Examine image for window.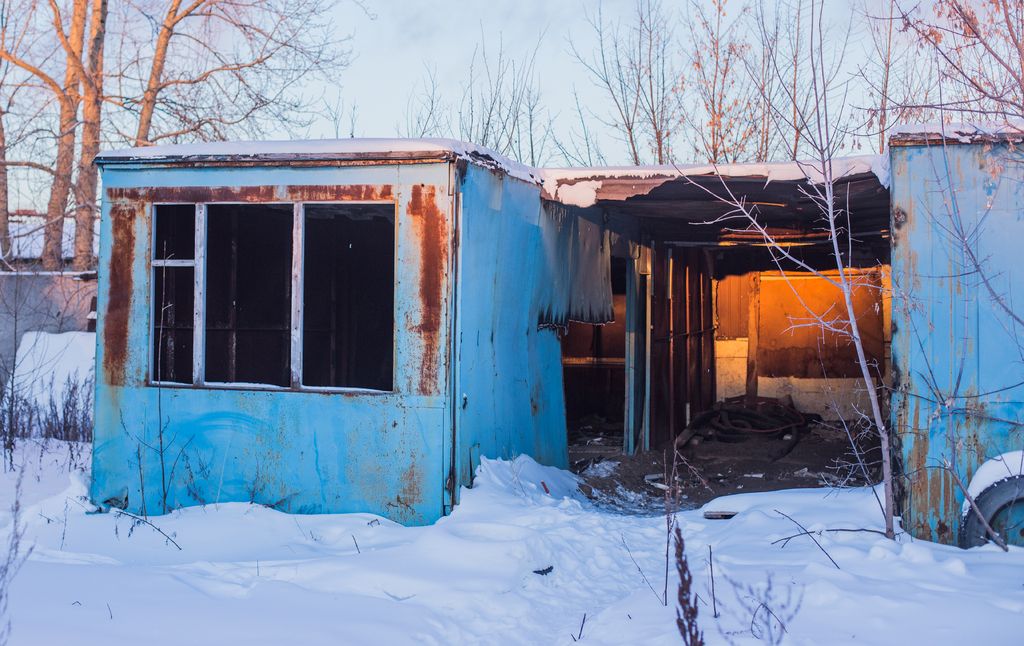
Examination result: [152,203,296,388].
